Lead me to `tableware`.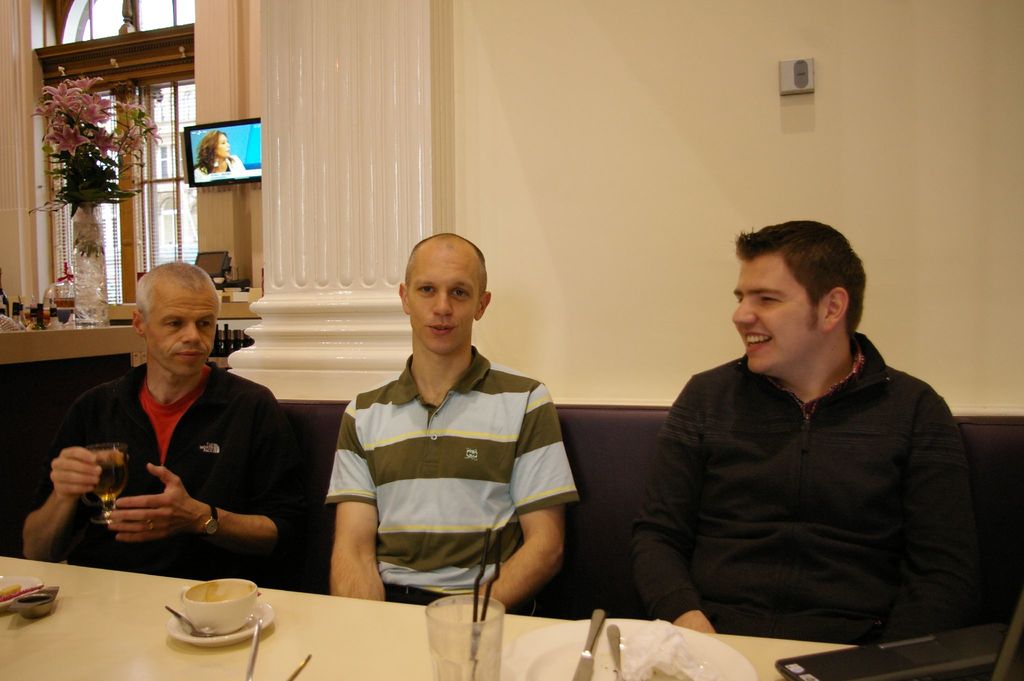
Lead to (x1=12, y1=591, x2=49, y2=621).
